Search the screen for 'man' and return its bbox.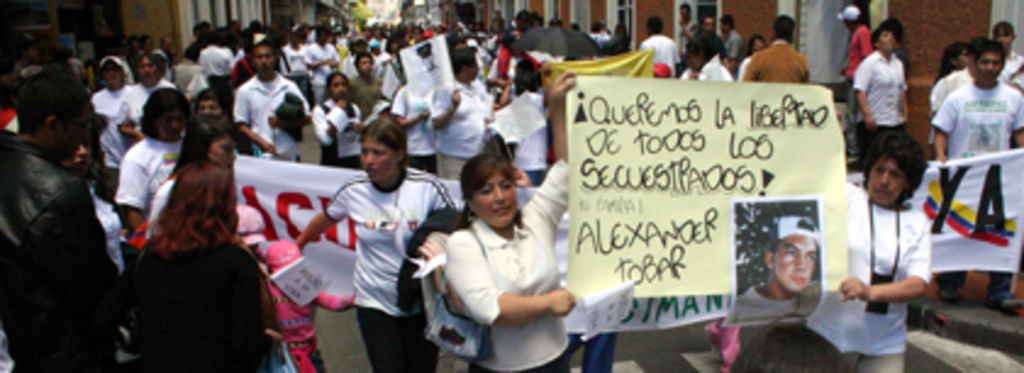
Found: <box>936,46,1022,307</box>.
